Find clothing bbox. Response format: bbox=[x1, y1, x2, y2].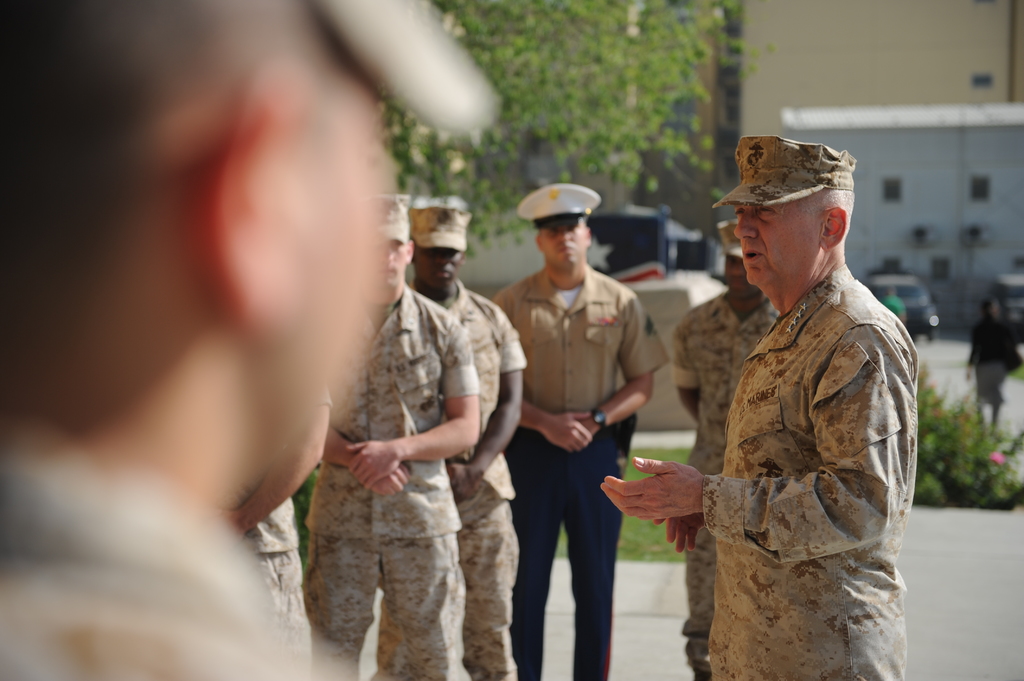
bbox=[306, 284, 478, 680].
